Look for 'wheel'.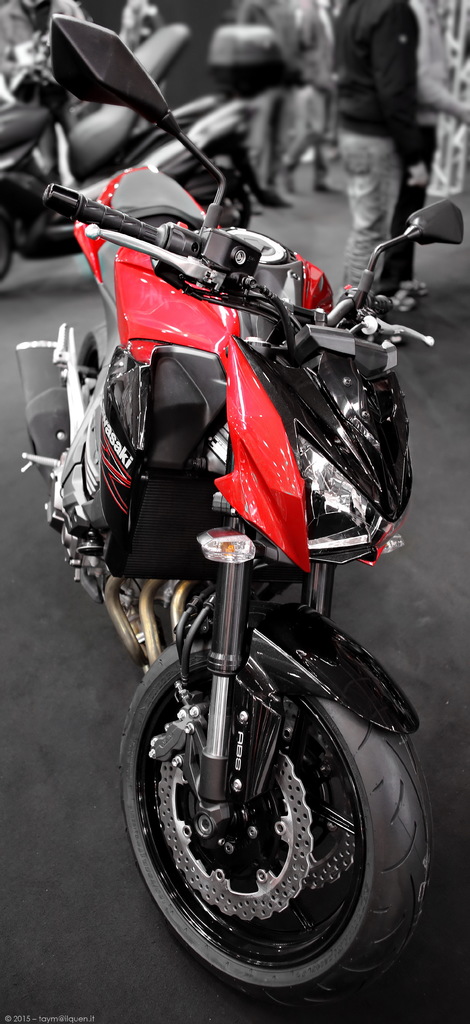
Found: <region>72, 323, 109, 393</region>.
